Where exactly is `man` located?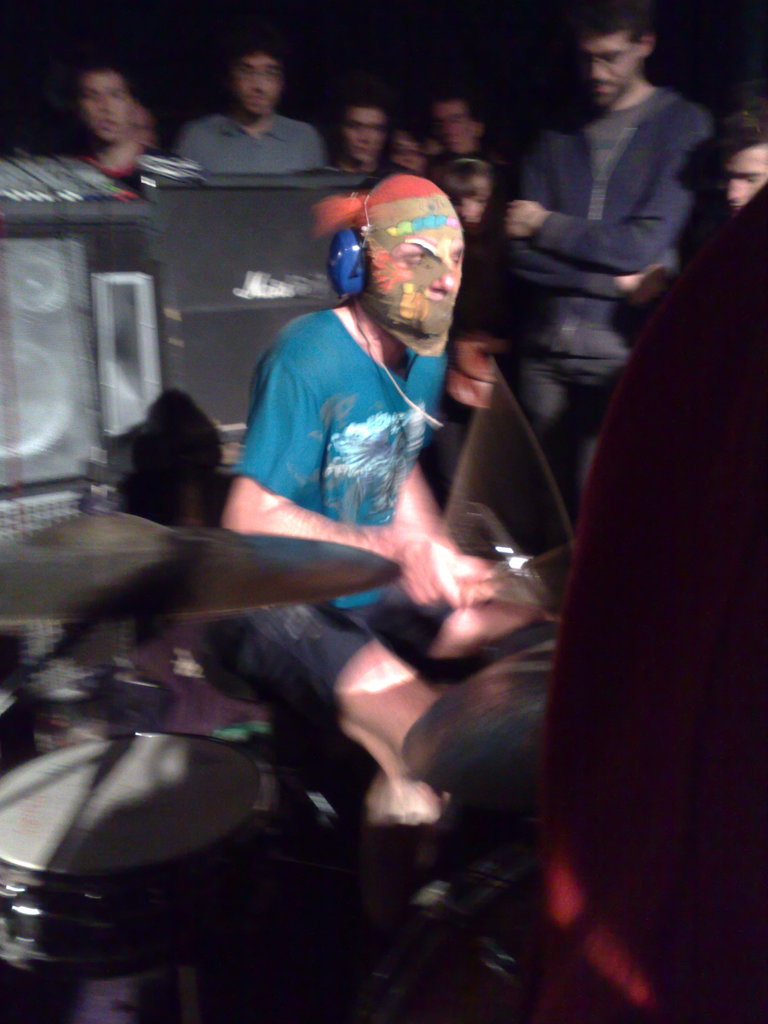
Its bounding box is x1=329 y1=95 x2=383 y2=174.
